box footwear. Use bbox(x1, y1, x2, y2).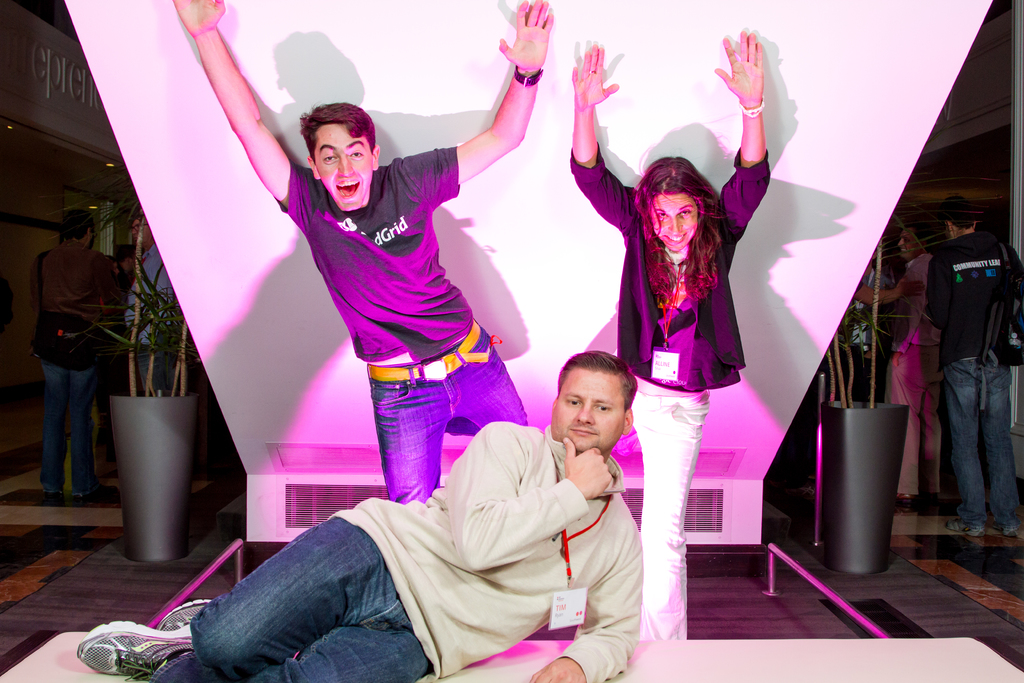
bbox(999, 523, 1015, 541).
